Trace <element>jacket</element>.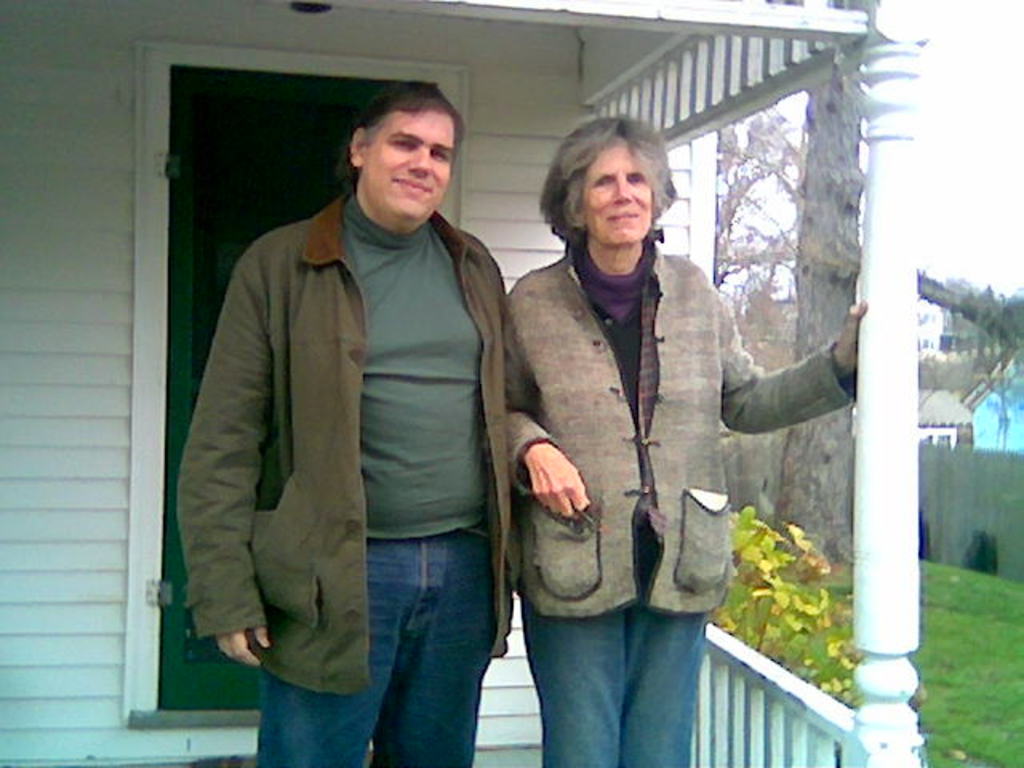
Traced to [x1=501, y1=237, x2=856, y2=619].
